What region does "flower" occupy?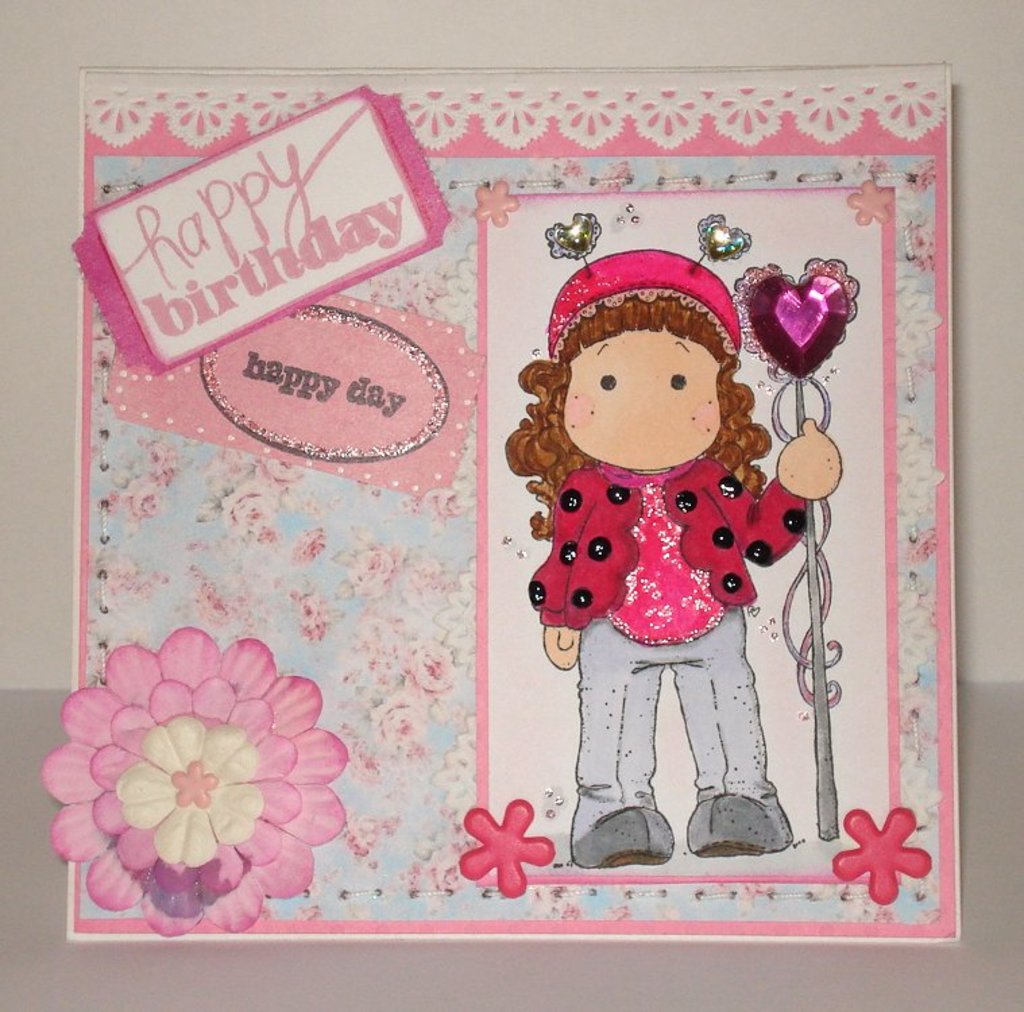
locate(460, 799, 550, 897).
